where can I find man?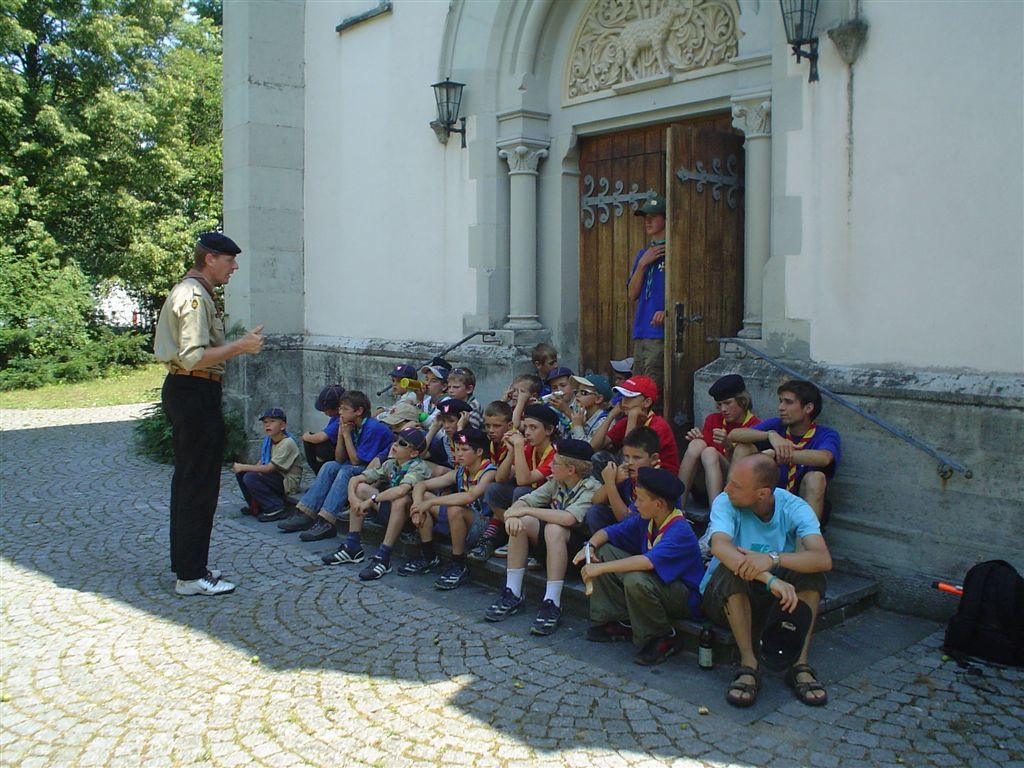
You can find it at region(630, 197, 663, 415).
